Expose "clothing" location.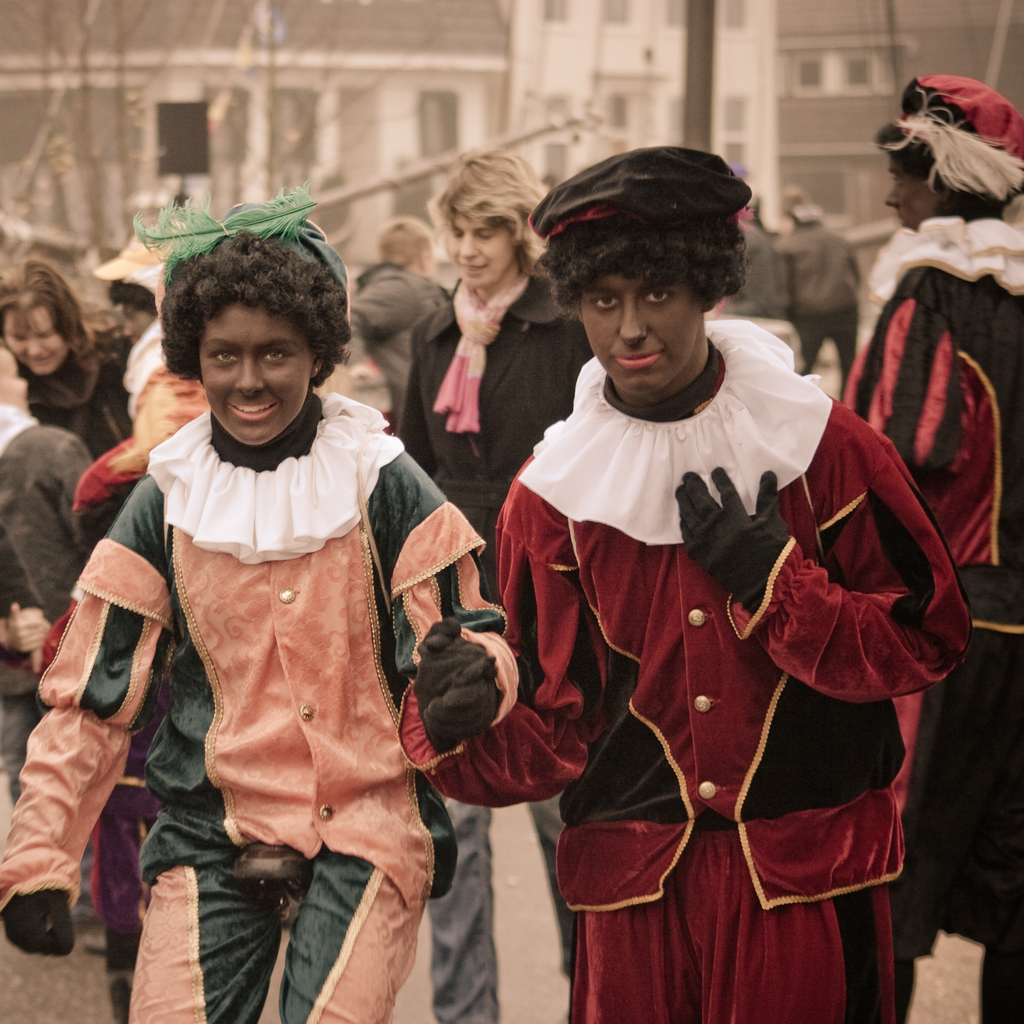
Exposed at [left=404, top=268, right=592, bottom=609].
